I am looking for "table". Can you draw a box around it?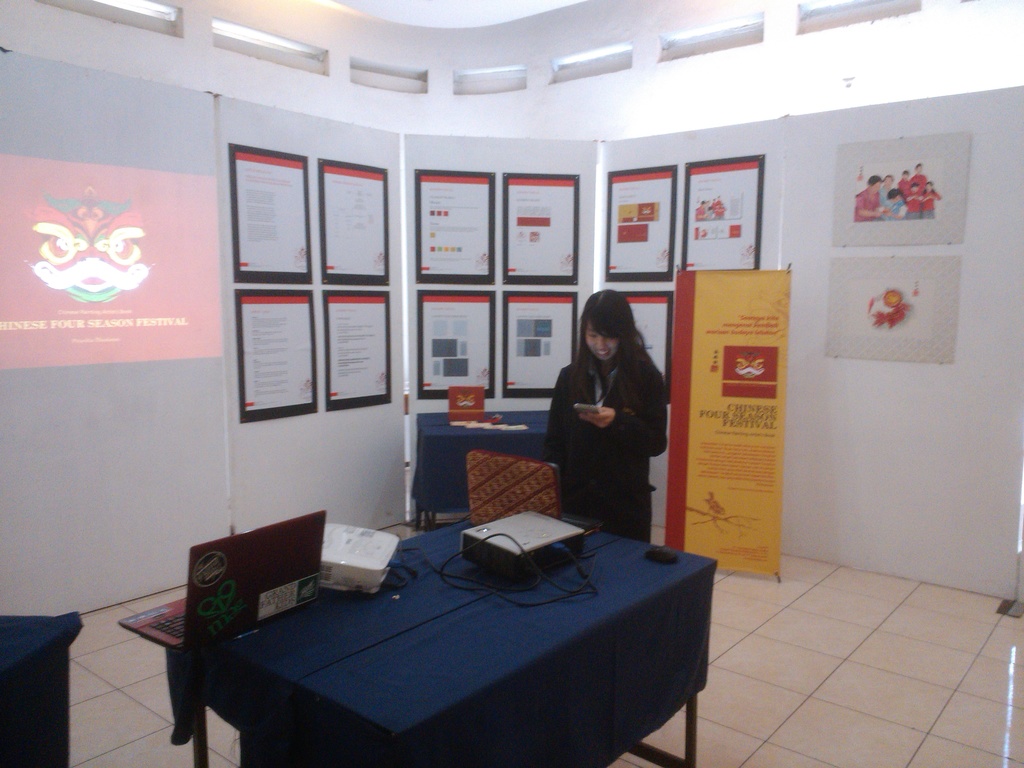
Sure, the bounding box is bbox=(0, 616, 84, 767).
